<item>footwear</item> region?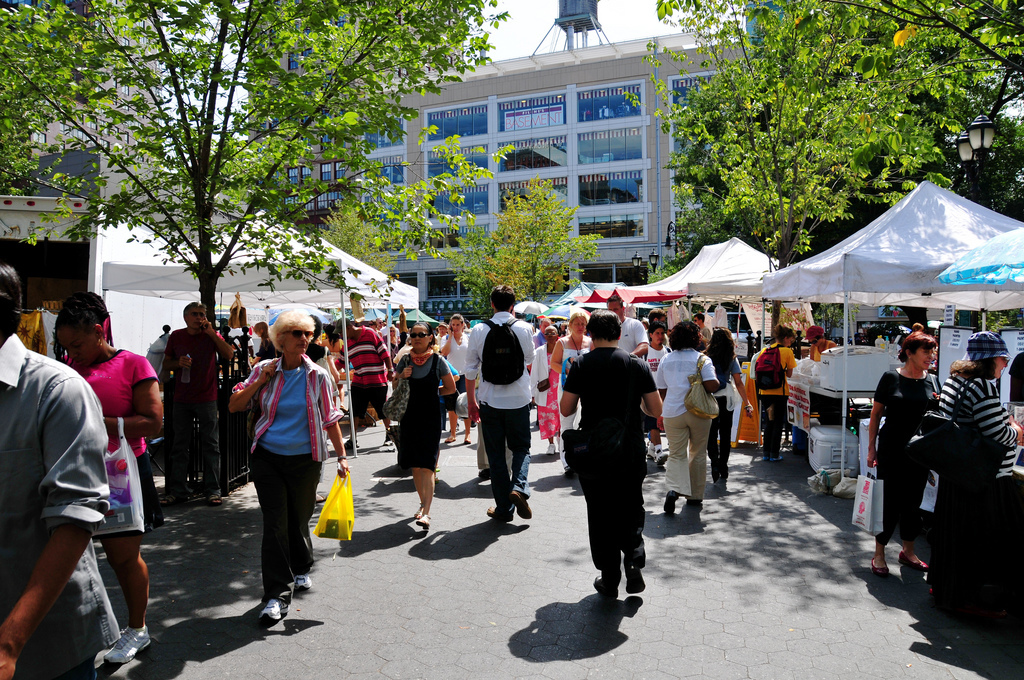
{"left": 648, "top": 449, "right": 657, "bottom": 459}
